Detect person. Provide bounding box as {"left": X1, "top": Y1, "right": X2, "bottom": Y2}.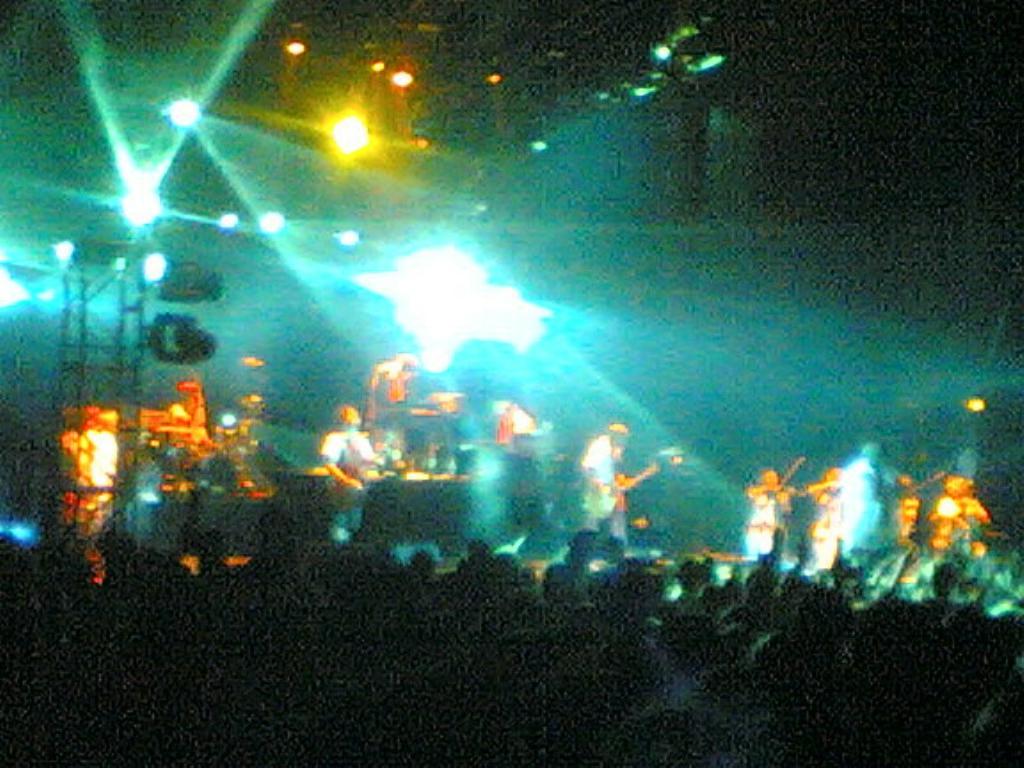
{"left": 804, "top": 472, "right": 857, "bottom": 576}.
